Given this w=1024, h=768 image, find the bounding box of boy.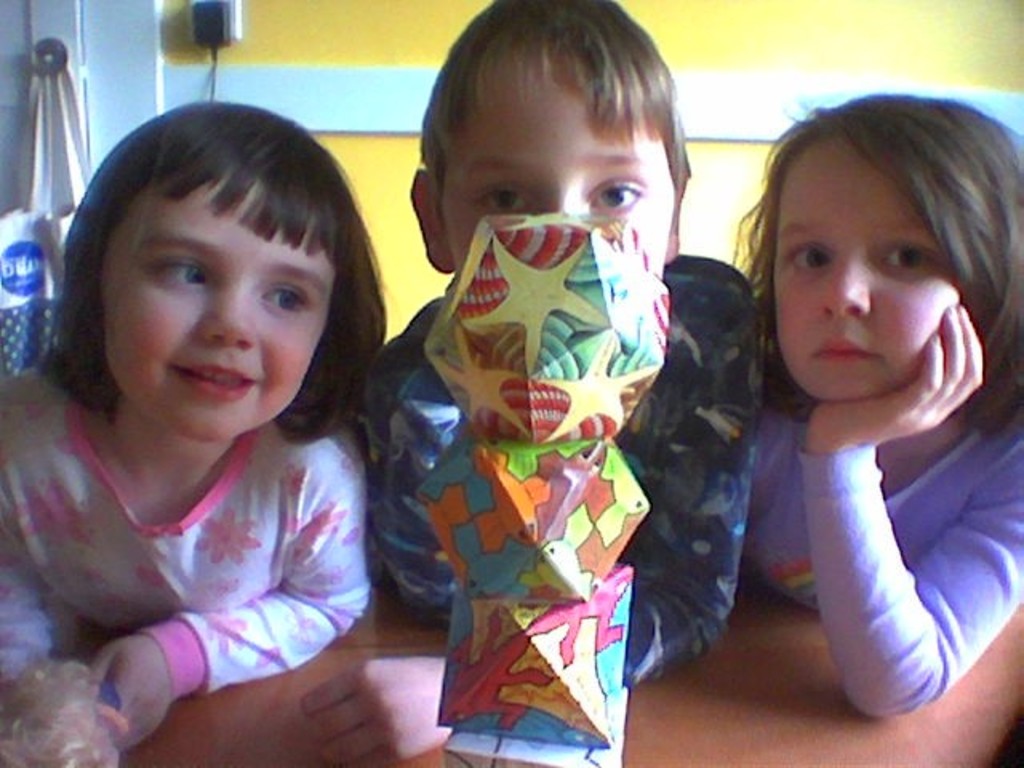
[283, 0, 798, 766].
